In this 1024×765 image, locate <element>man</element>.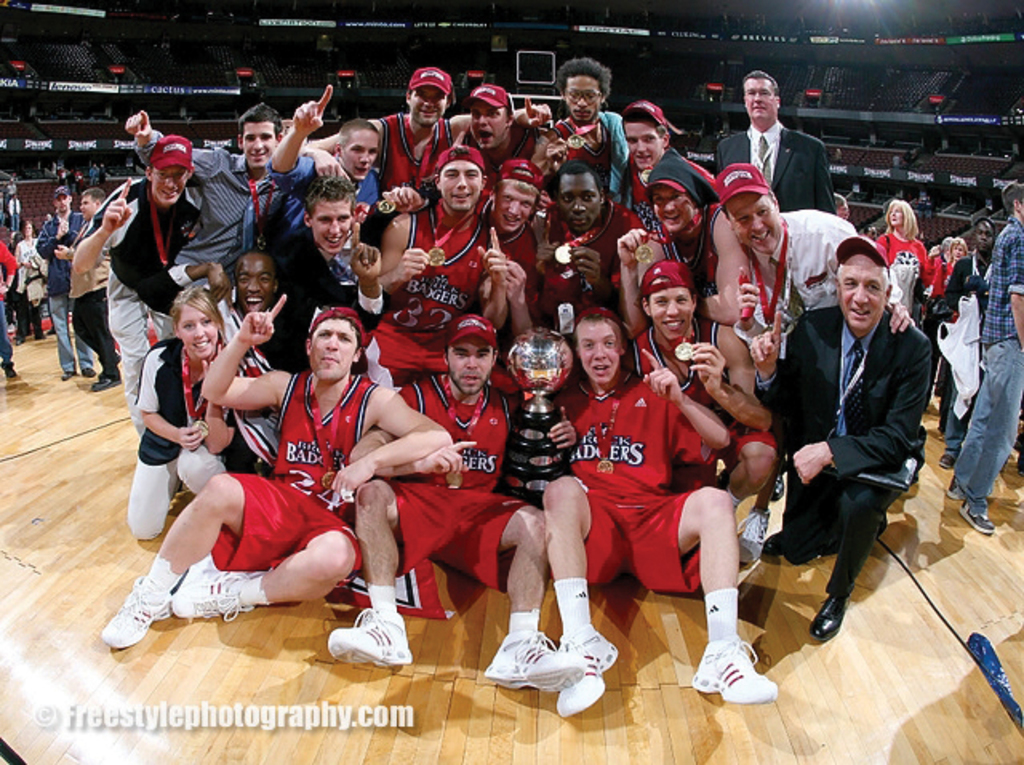
Bounding box: [102,296,456,655].
